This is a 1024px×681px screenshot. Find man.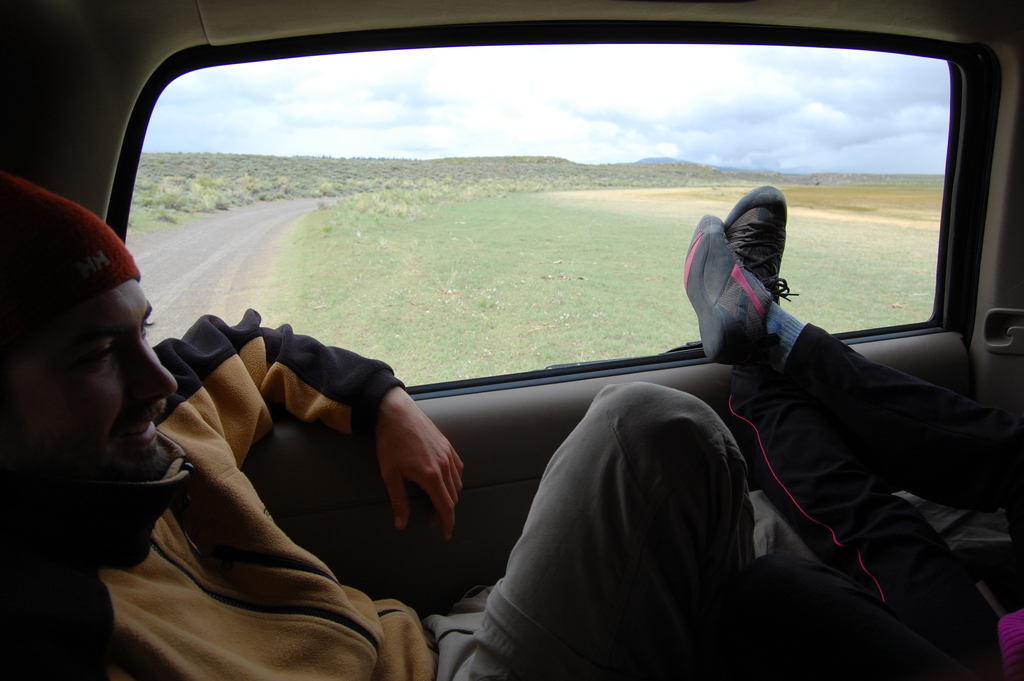
Bounding box: [left=0, top=173, right=756, bottom=680].
